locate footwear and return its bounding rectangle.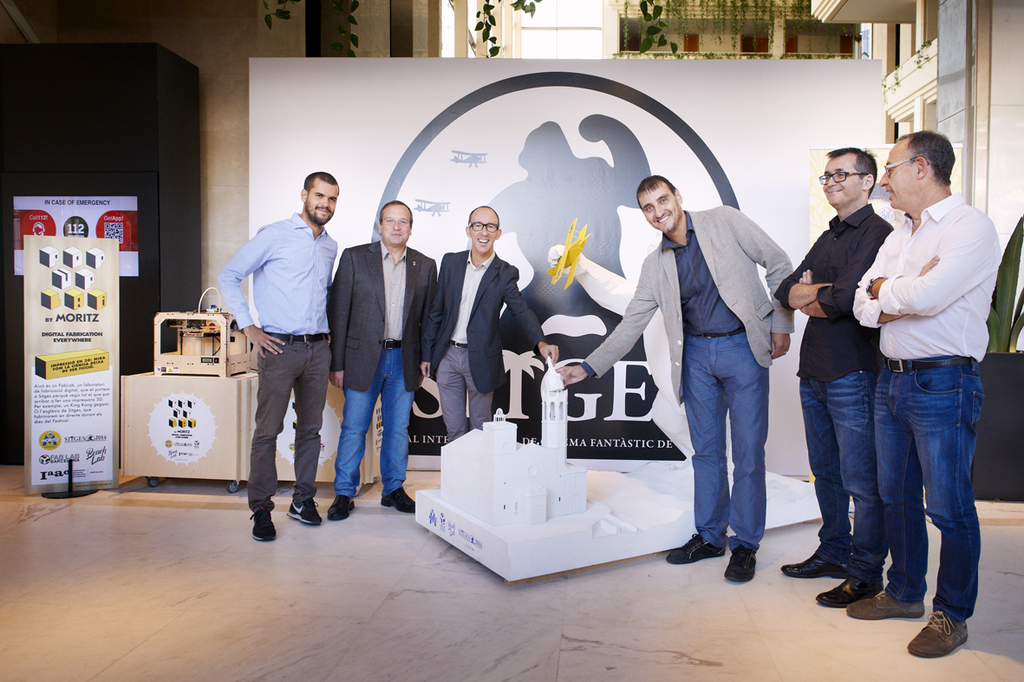
<region>252, 504, 277, 541</region>.
